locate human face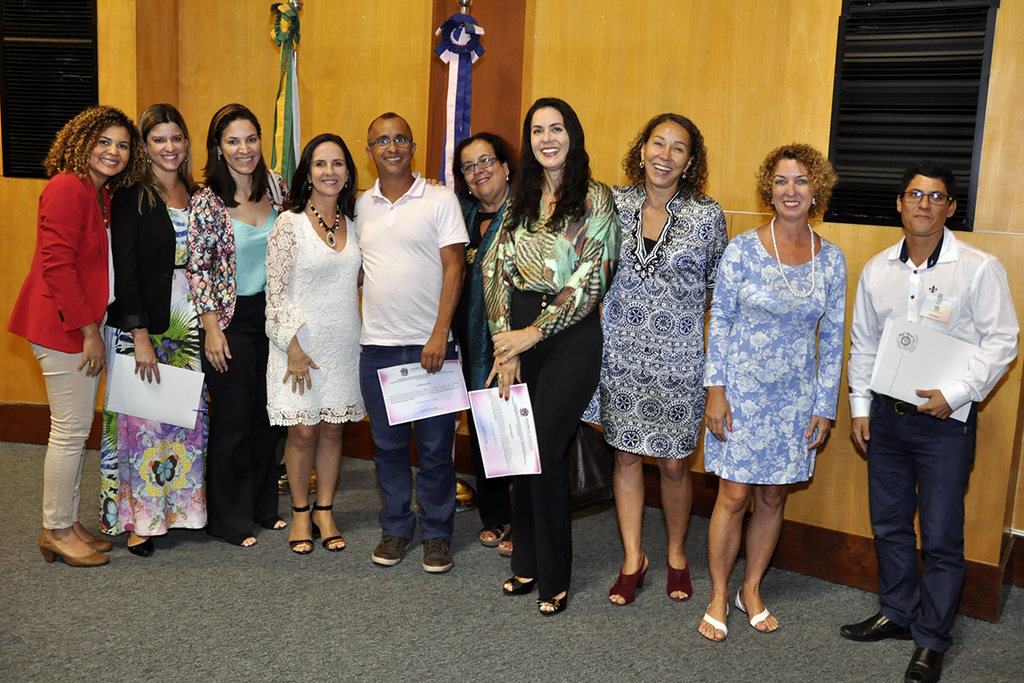
crop(528, 109, 570, 166)
